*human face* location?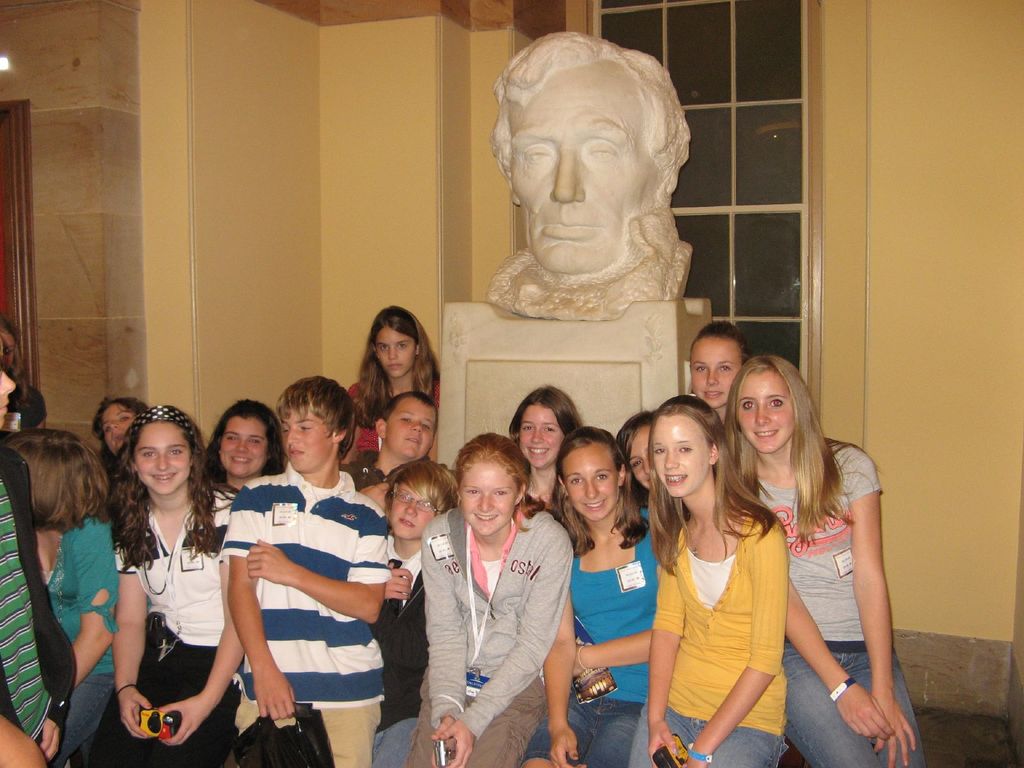
crop(512, 80, 657, 274)
